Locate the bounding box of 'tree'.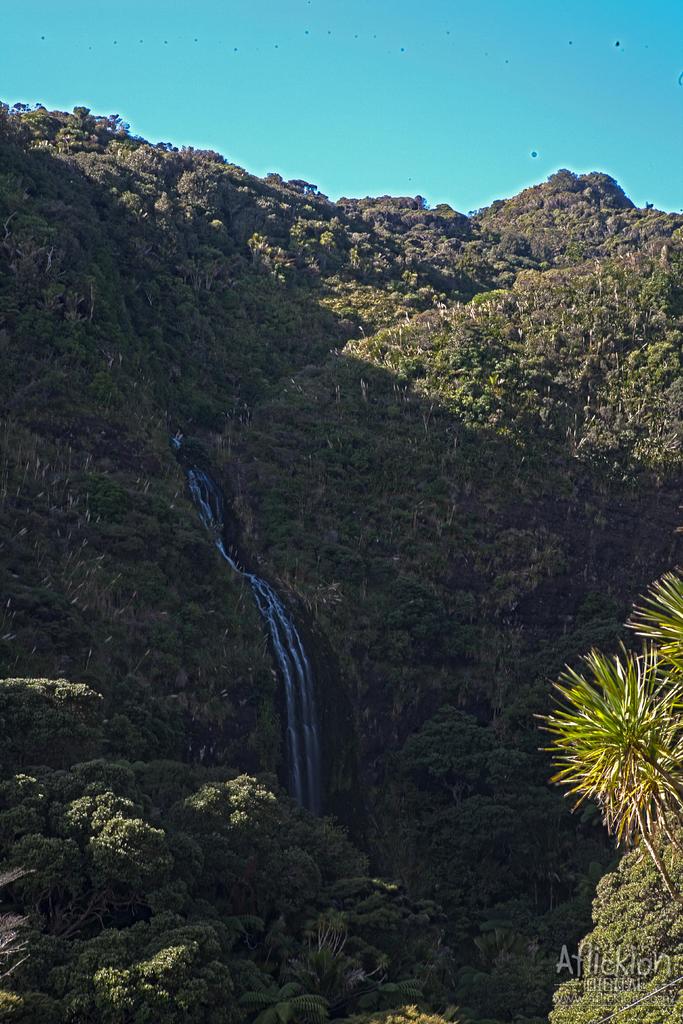
Bounding box: <bbox>539, 618, 677, 875</bbox>.
